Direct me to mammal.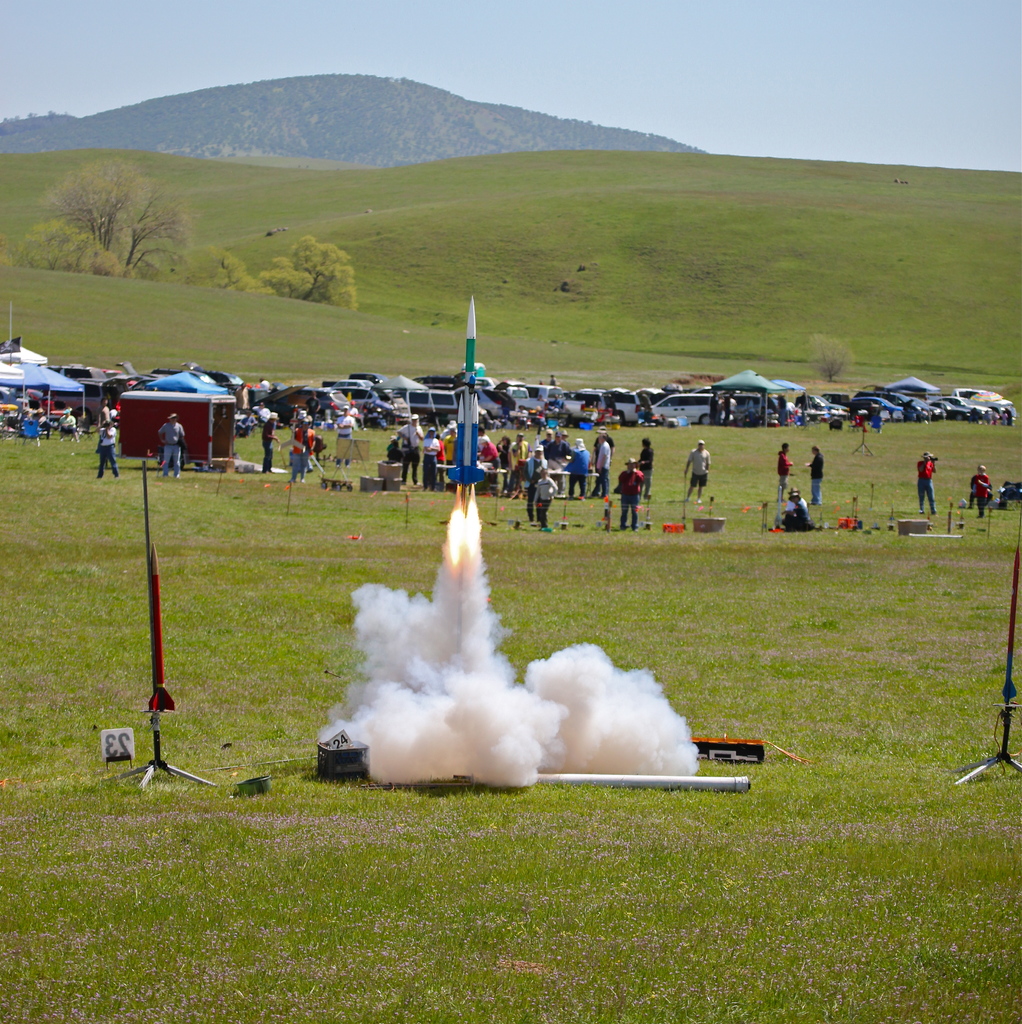
Direction: (left=96, top=427, right=119, bottom=478).
